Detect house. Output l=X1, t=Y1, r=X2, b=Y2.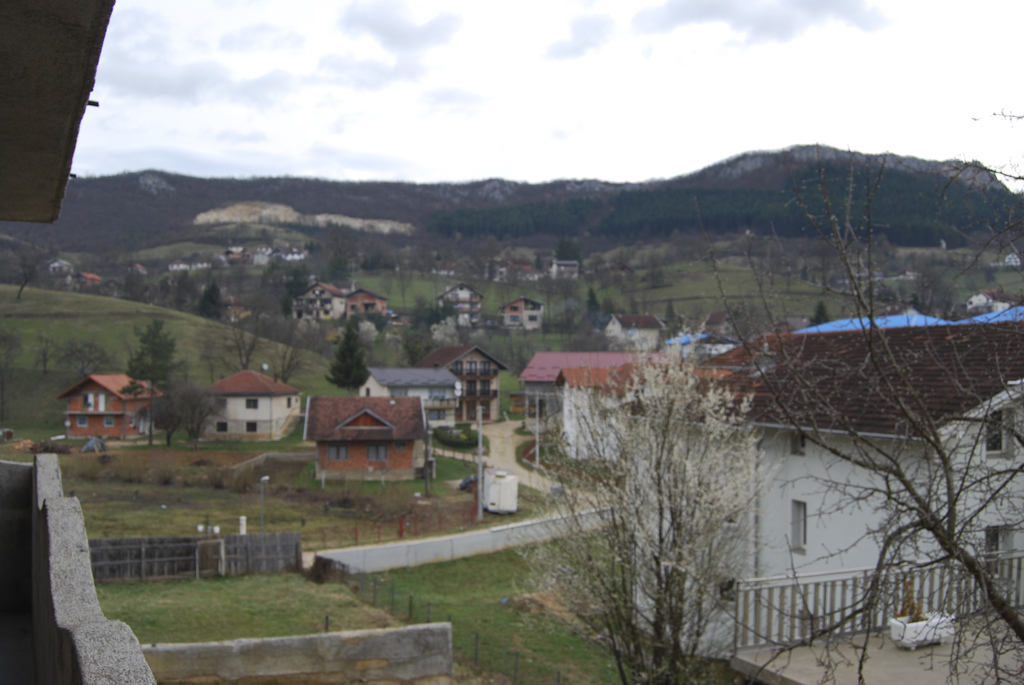
l=424, t=343, r=509, b=421.
